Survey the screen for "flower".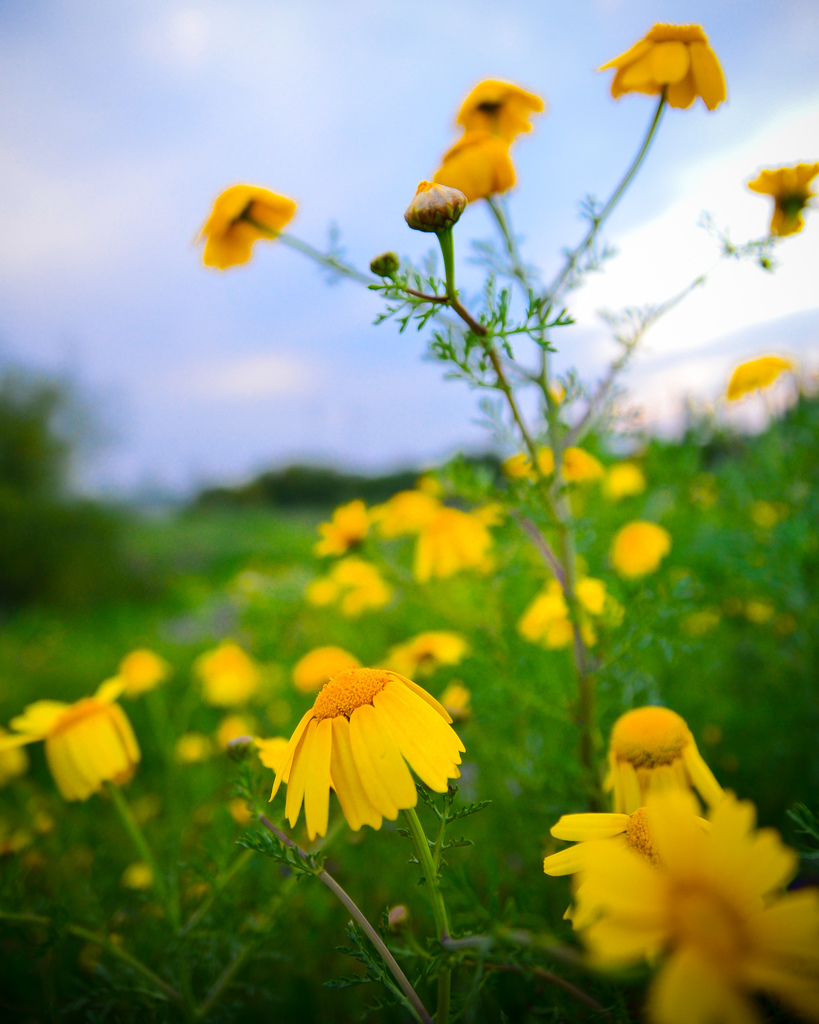
Survey found: bbox(124, 641, 157, 702).
